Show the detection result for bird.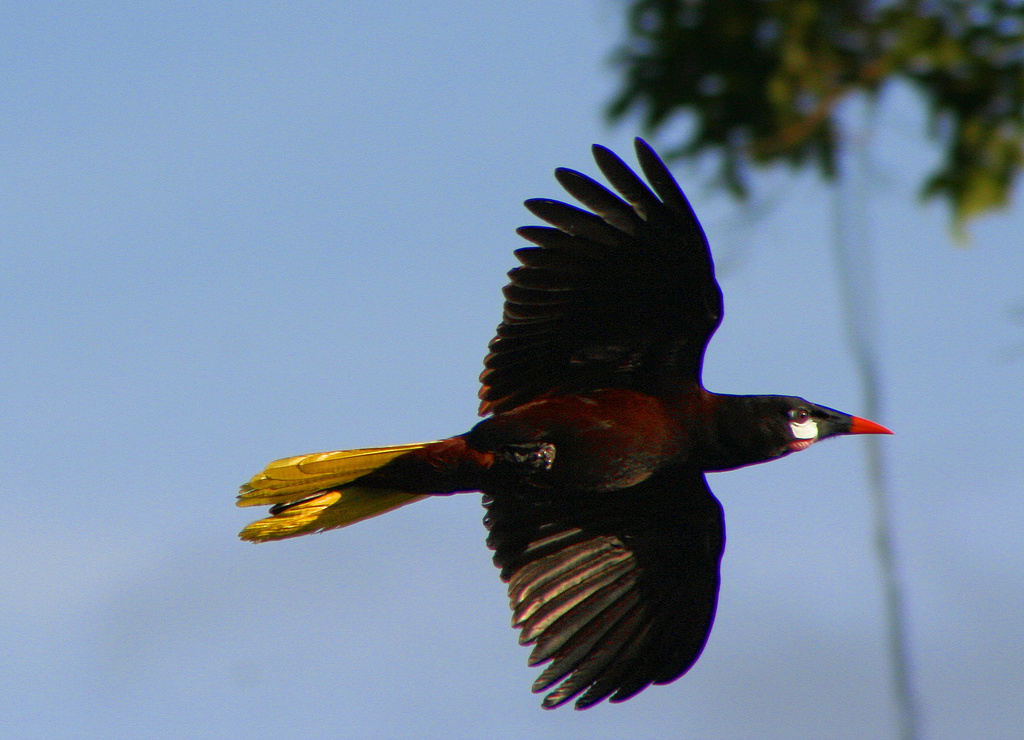
240/129/876/721.
